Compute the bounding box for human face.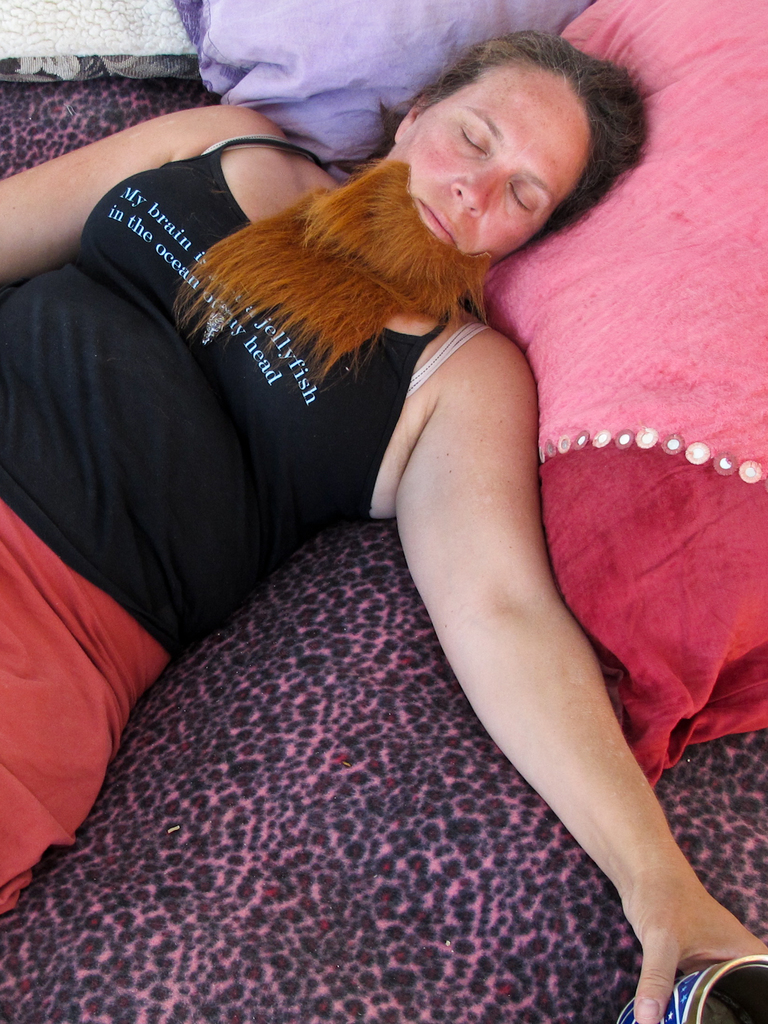
<box>387,53,590,245</box>.
